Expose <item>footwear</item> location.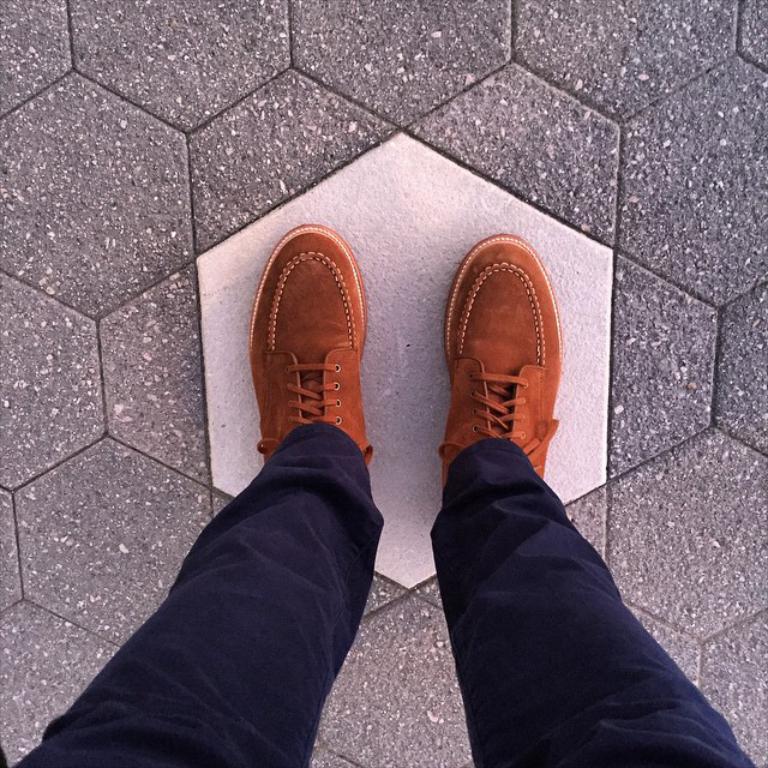
Exposed at {"left": 439, "top": 230, "right": 559, "bottom": 490}.
